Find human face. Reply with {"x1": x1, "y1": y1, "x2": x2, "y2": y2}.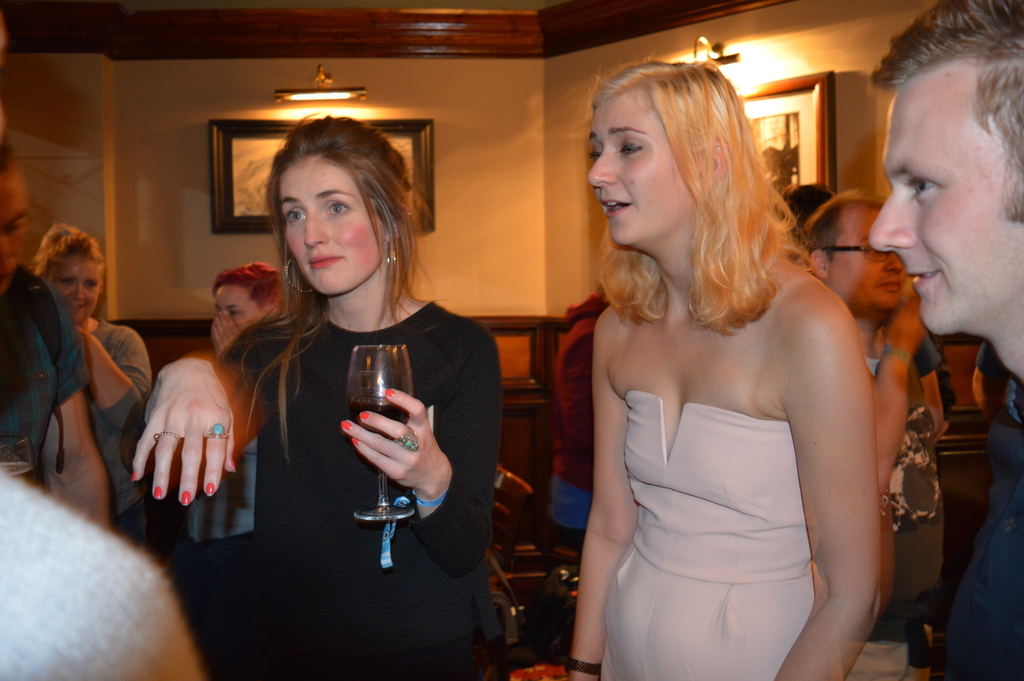
{"x1": 825, "y1": 203, "x2": 908, "y2": 313}.
